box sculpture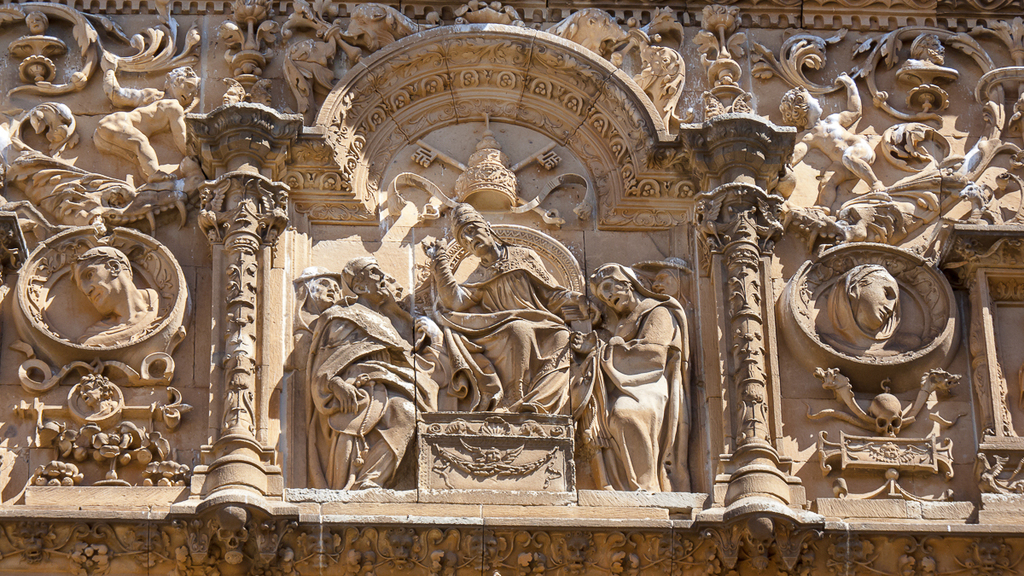
90/46/207/189
